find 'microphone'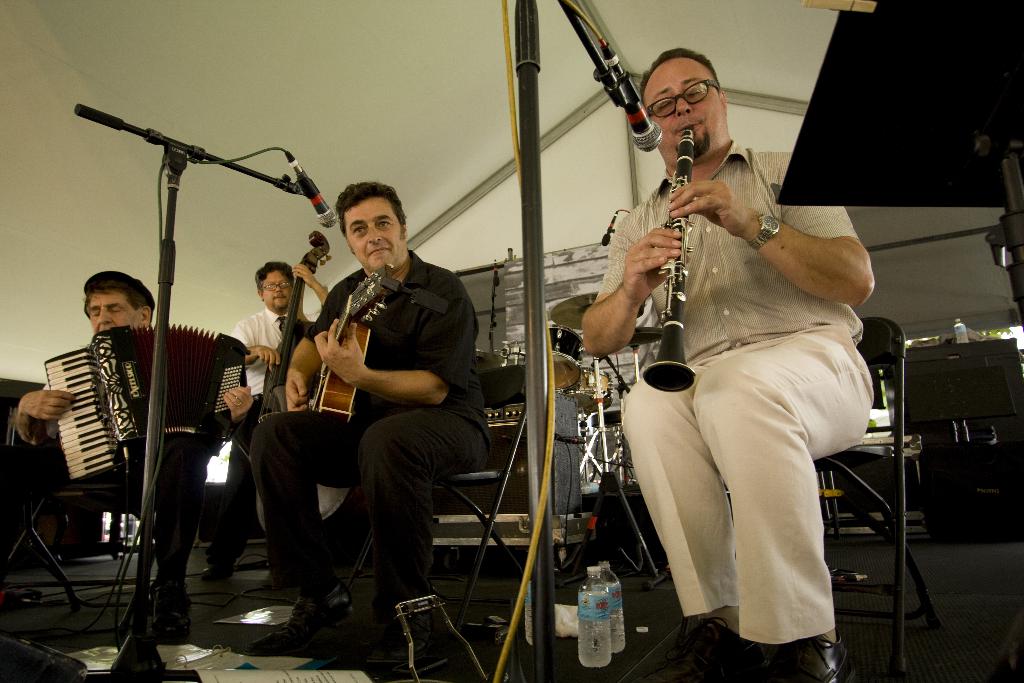
box=[619, 70, 665, 153]
